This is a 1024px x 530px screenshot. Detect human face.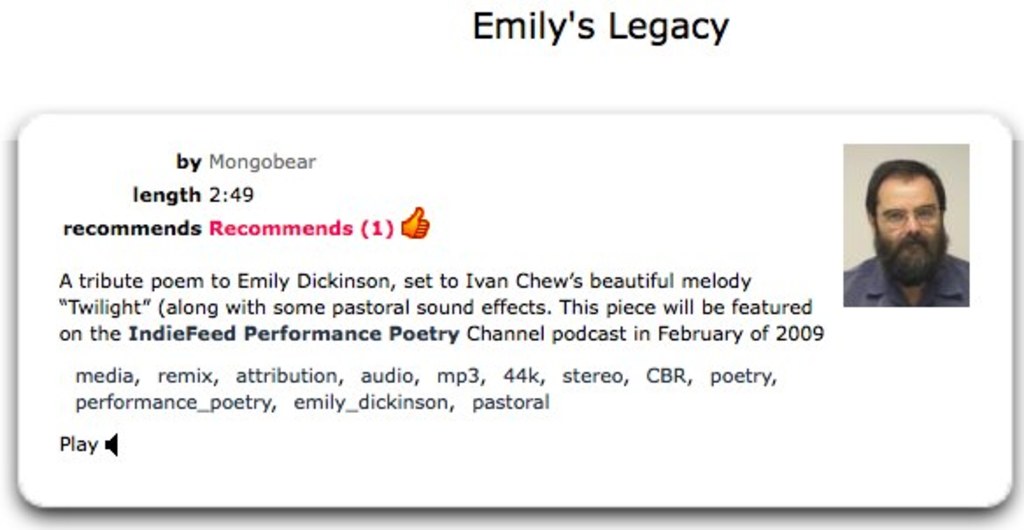
x1=878 y1=175 x2=942 y2=247.
